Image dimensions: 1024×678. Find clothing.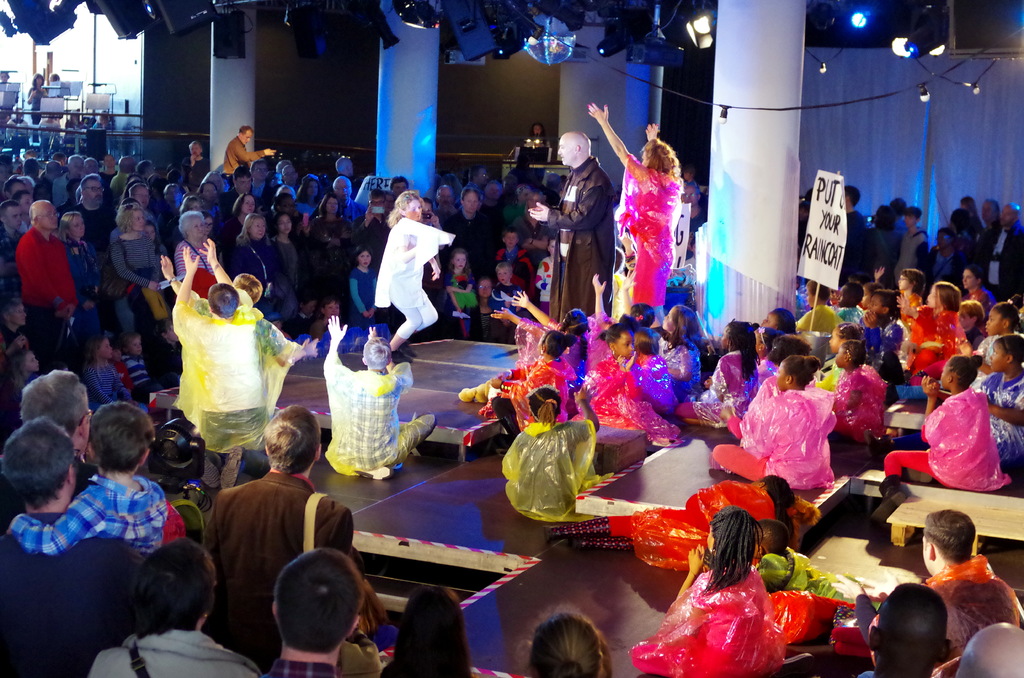
(x1=847, y1=211, x2=871, y2=275).
